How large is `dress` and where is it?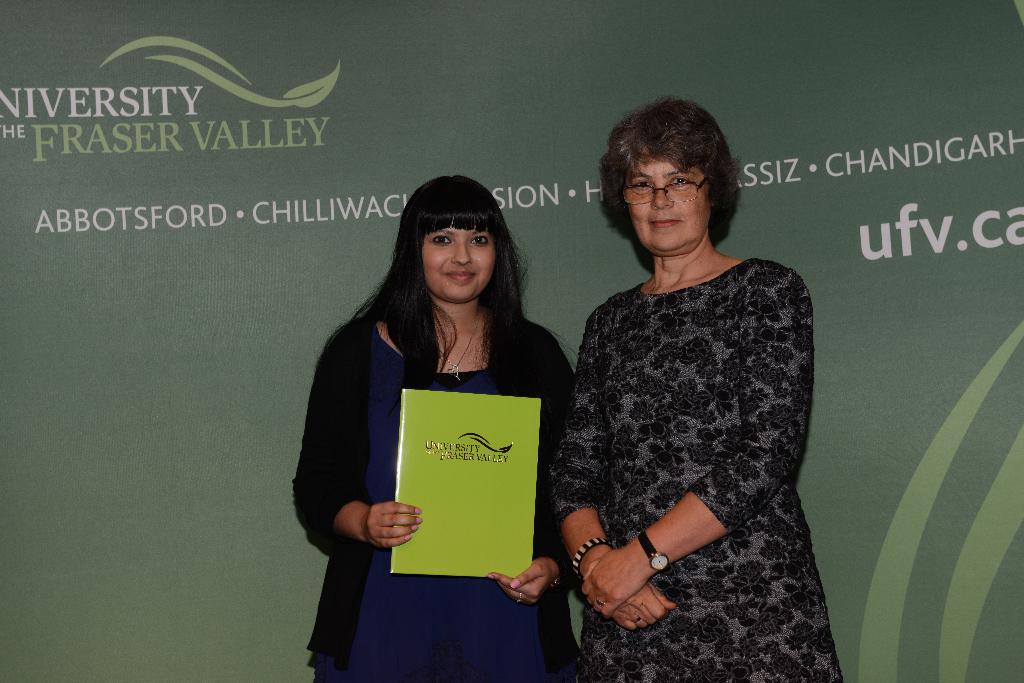
Bounding box: (x1=289, y1=316, x2=575, y2=682).
